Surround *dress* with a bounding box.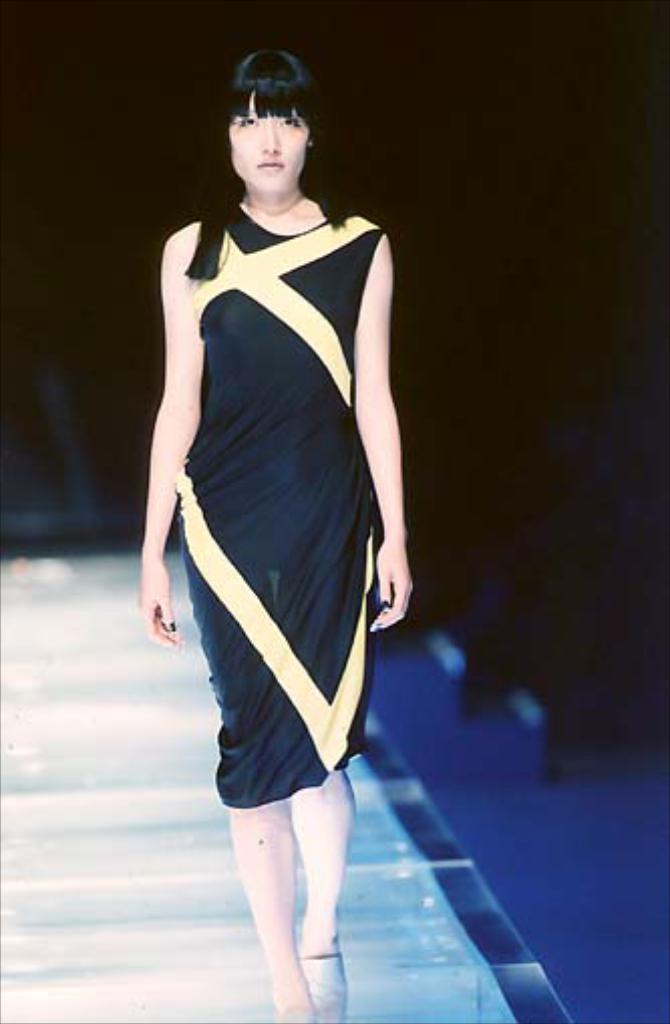
bbox(173, 201, 388, 813).
